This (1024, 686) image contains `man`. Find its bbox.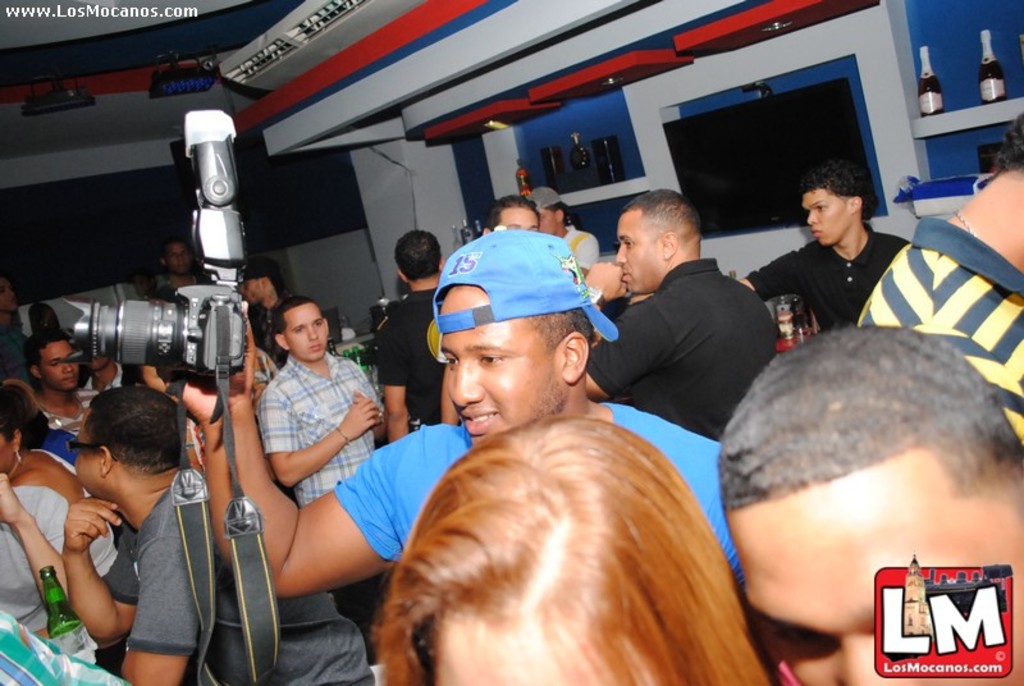
locate(86, 338, 154, 390).
